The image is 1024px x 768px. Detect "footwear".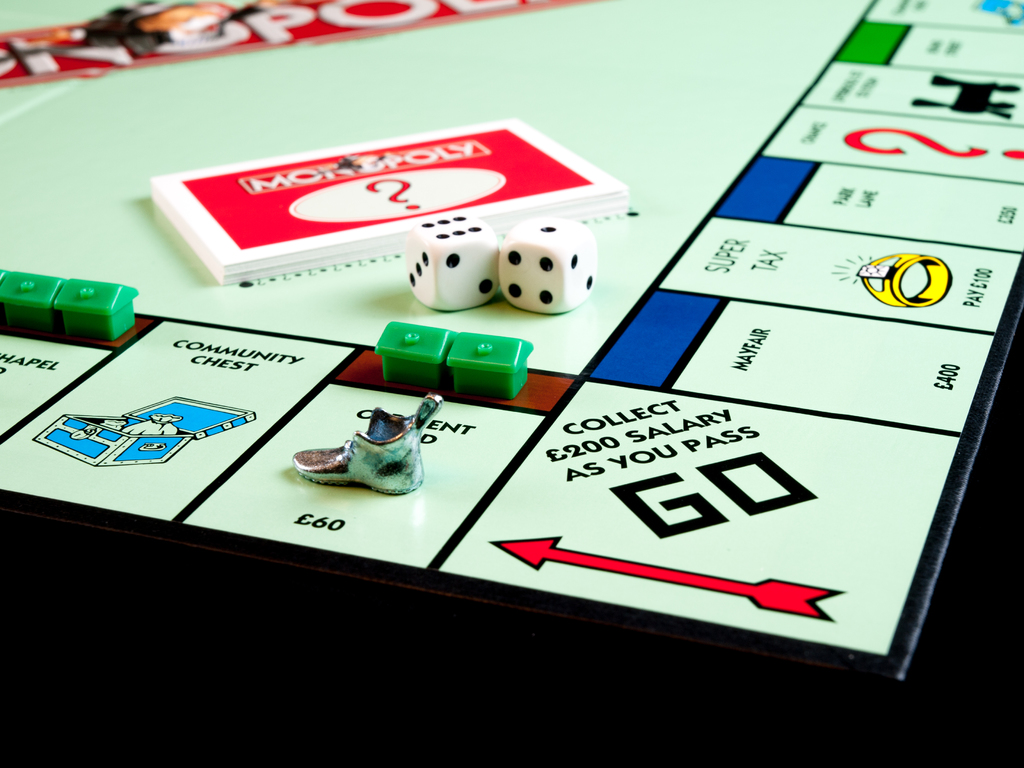
Detection: box=[294, 401, 426, 493].
